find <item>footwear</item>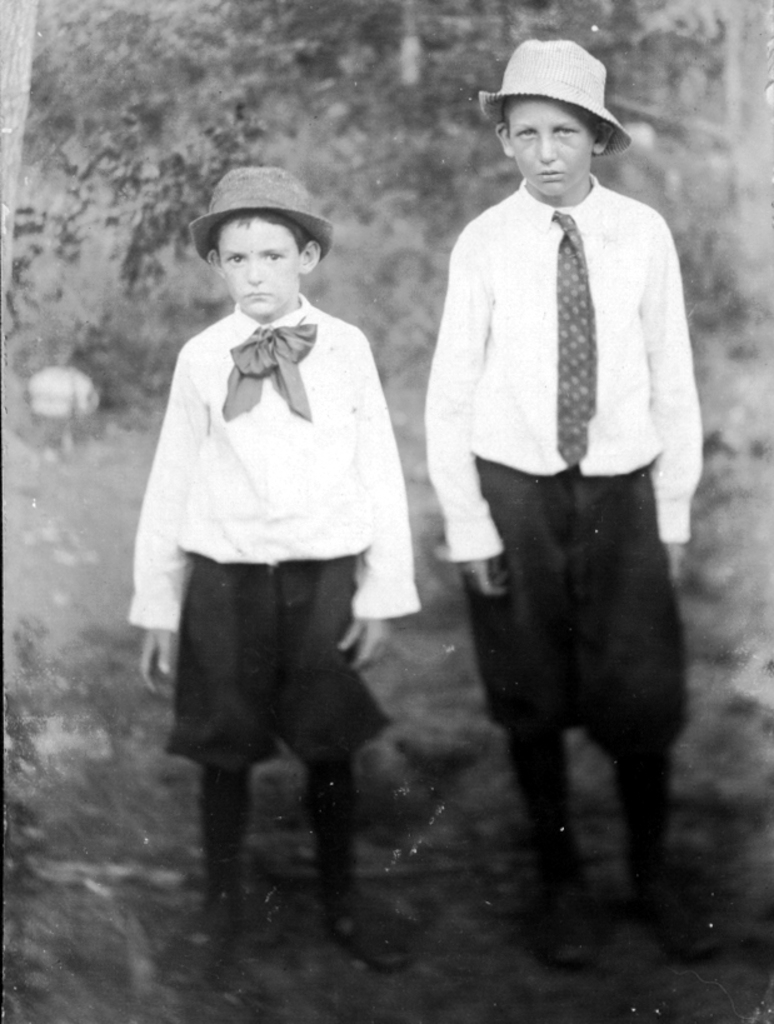
319:883:420:975
